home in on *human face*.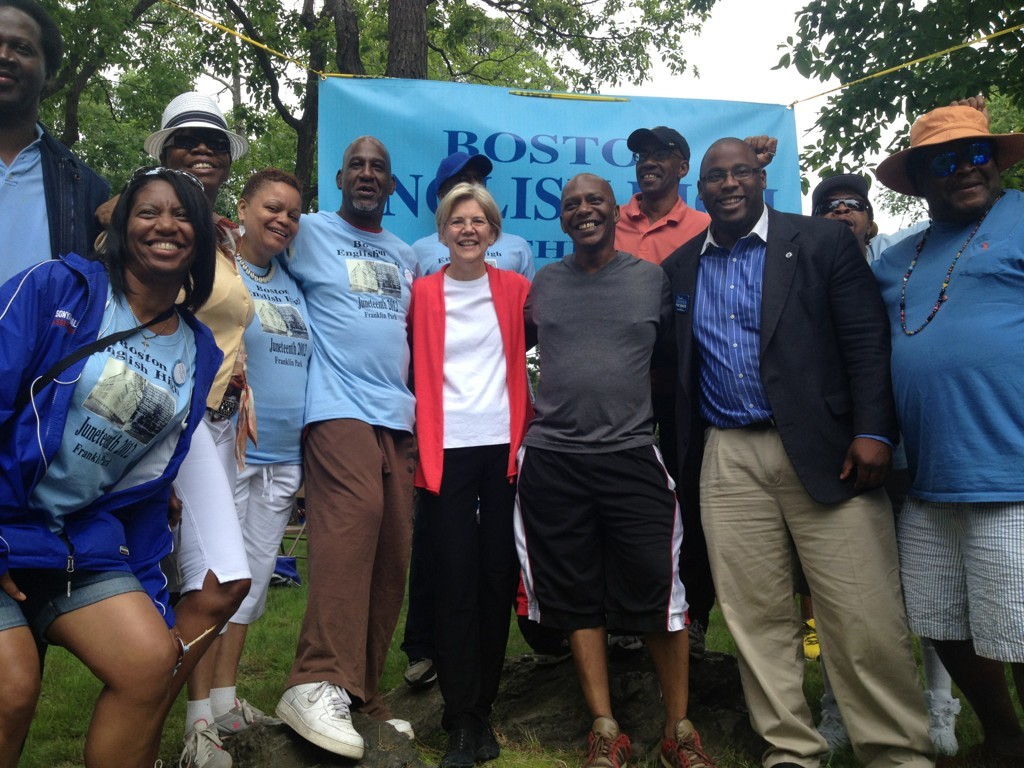
Homed in at [701,144,761,225].
